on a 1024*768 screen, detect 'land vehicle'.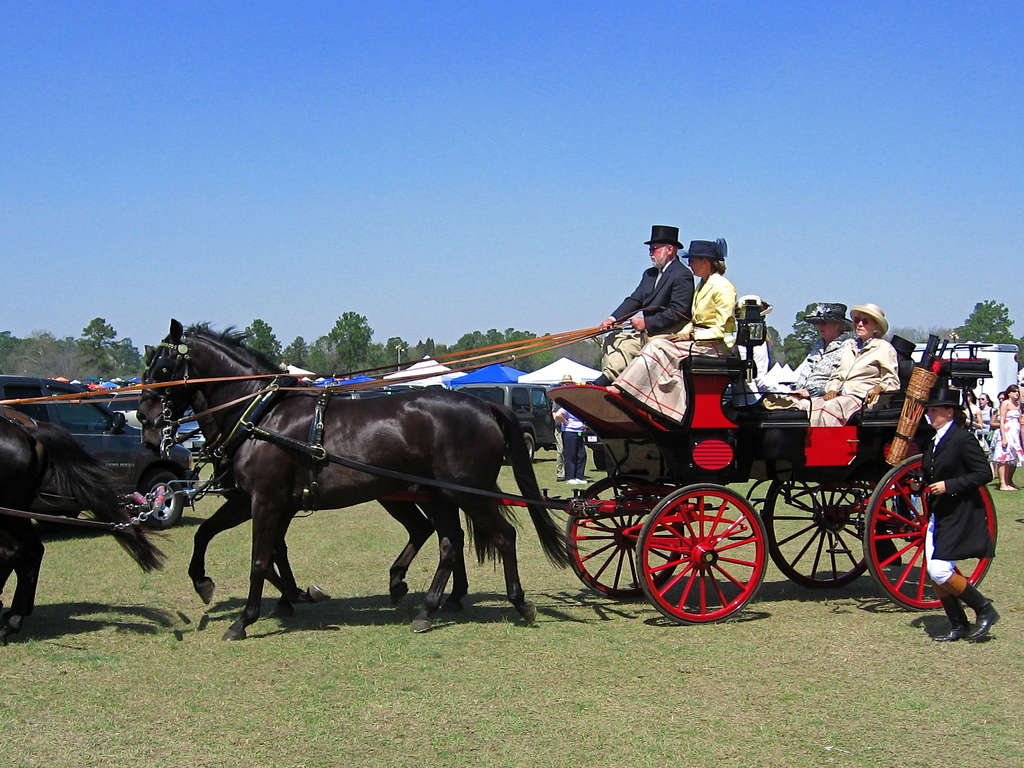
x1=0 y1=373 x2=197 y2=534.
